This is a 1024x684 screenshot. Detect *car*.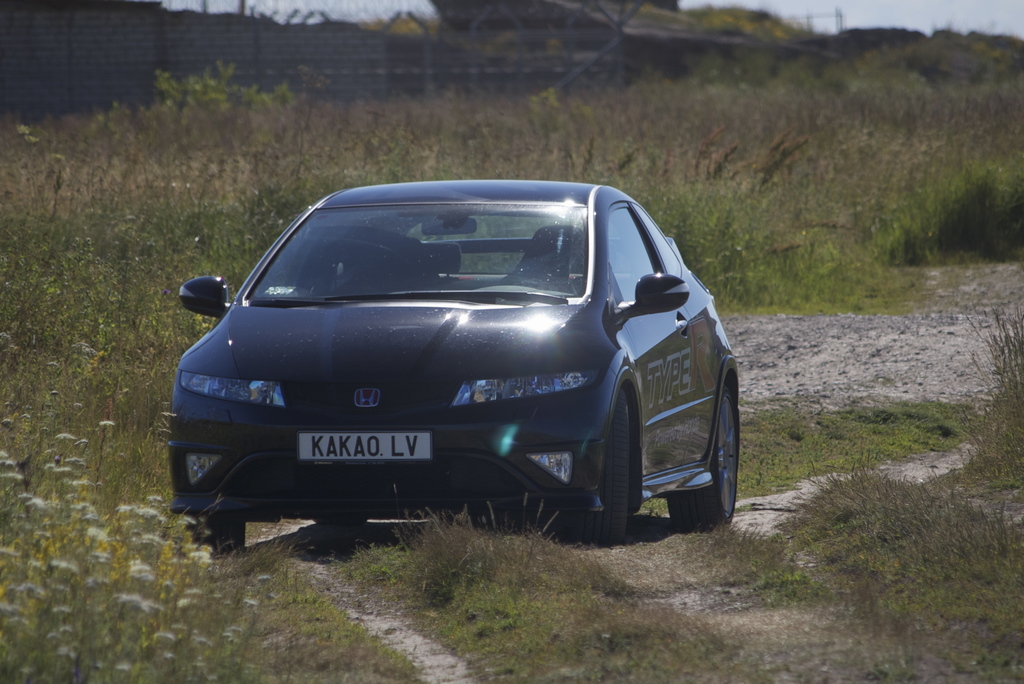
bbox=[166, 175, 732, 546].
